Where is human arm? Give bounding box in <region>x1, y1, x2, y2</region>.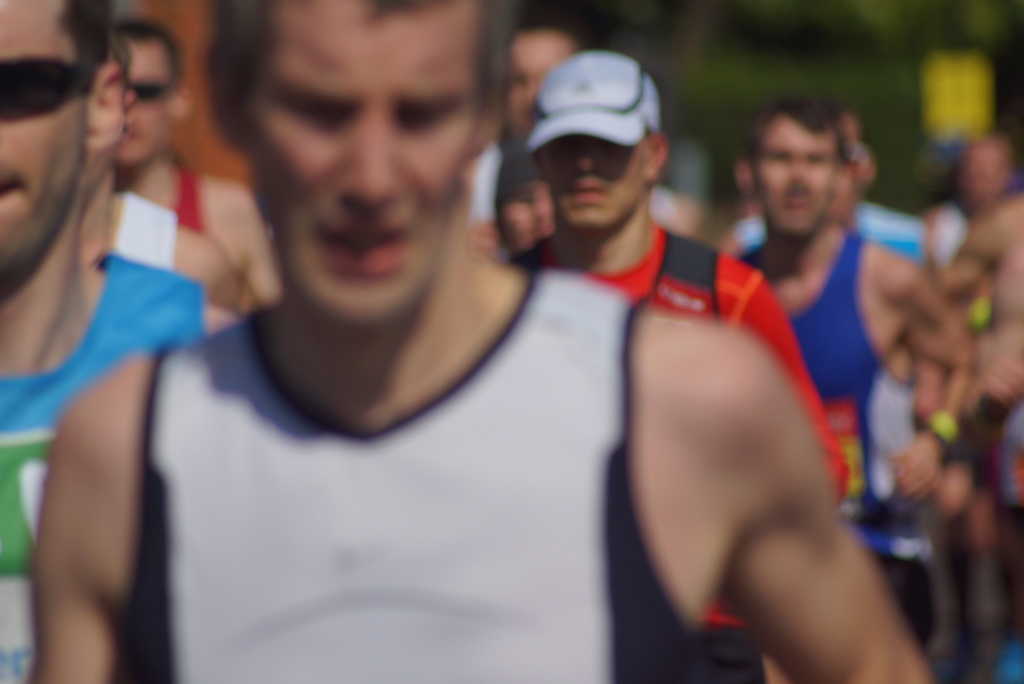
<region>207, 301, 238, 334</region>.
